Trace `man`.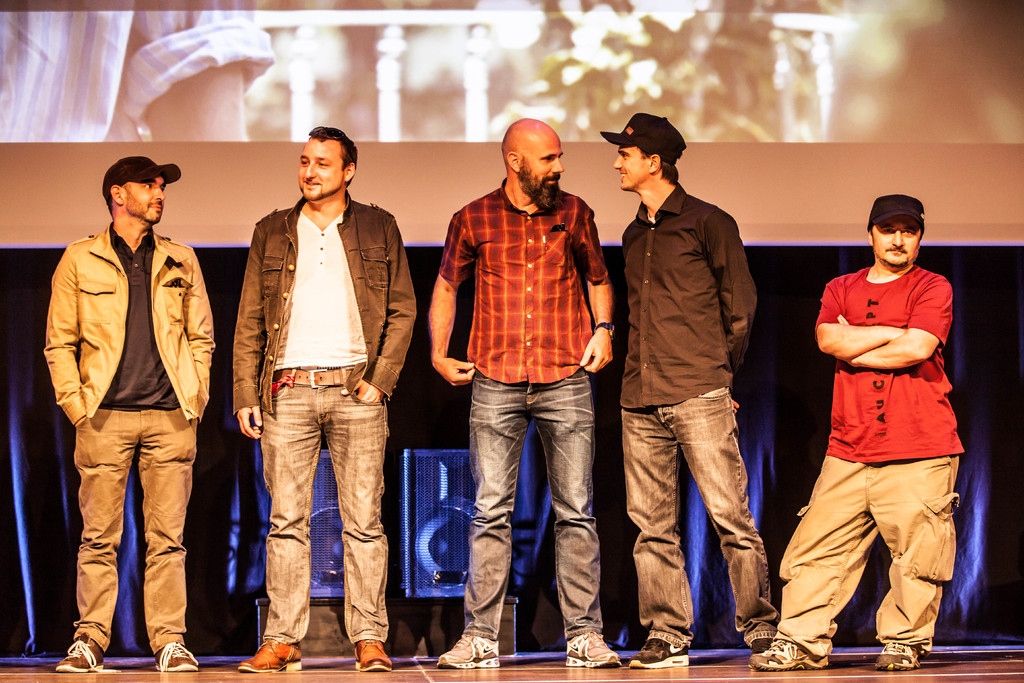
Traced to <region>748, 193, 967, 666</region>.
